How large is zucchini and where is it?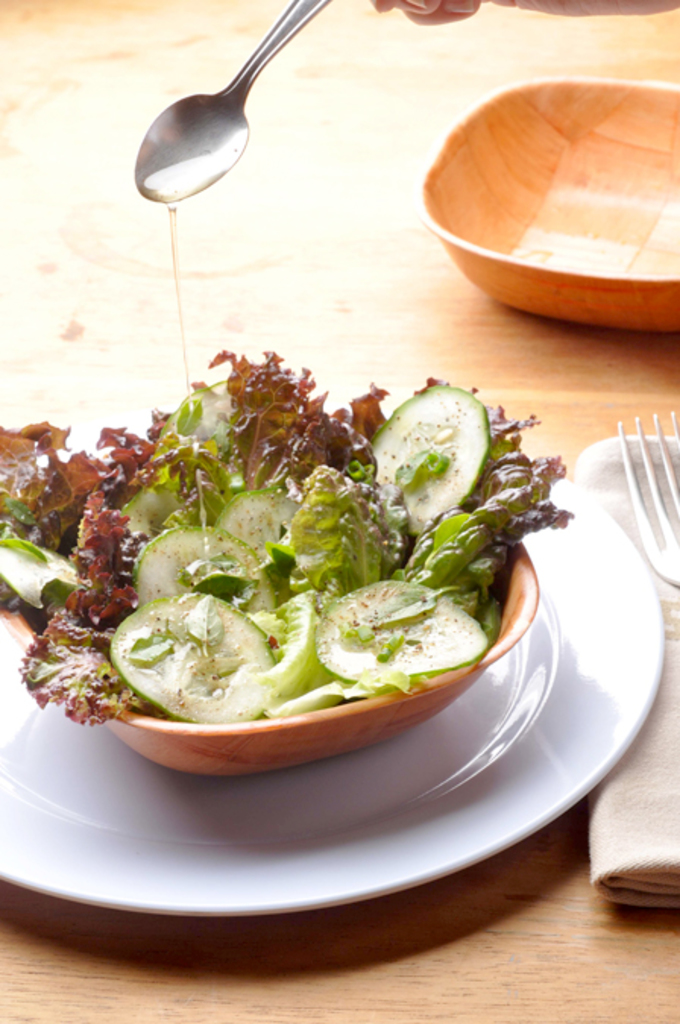
Bounding box: [left=304, top=575, right=487, bottom=690].
